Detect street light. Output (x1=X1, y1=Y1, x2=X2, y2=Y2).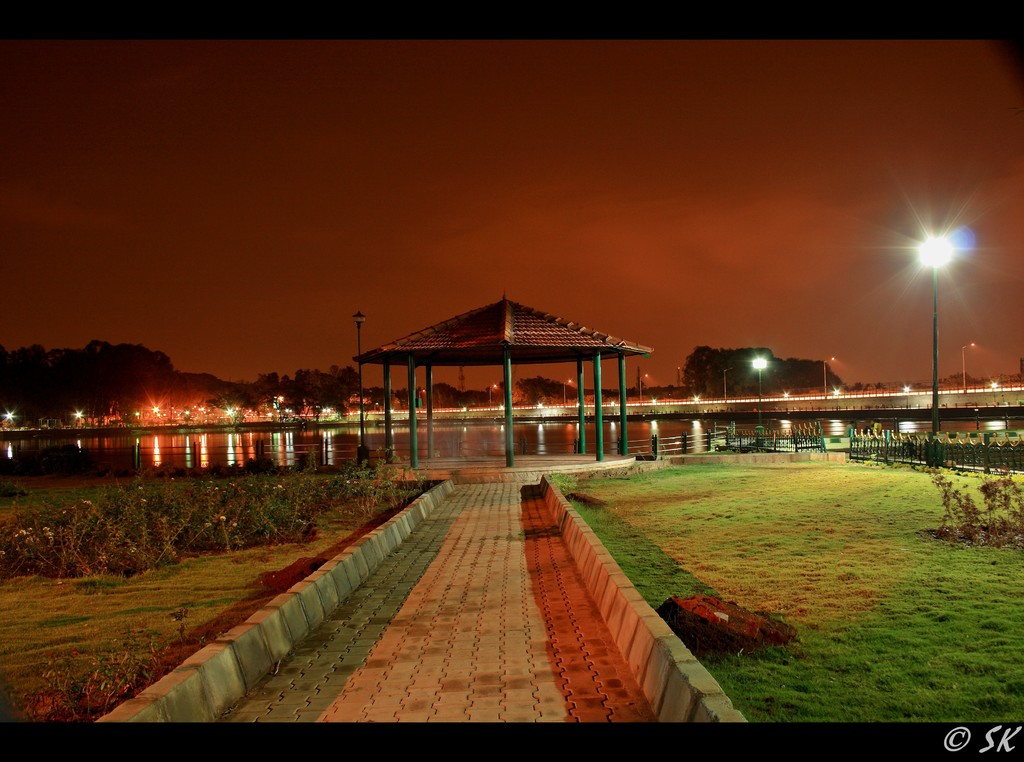
(x1=721, y1=366, x2=731, y2=404).
